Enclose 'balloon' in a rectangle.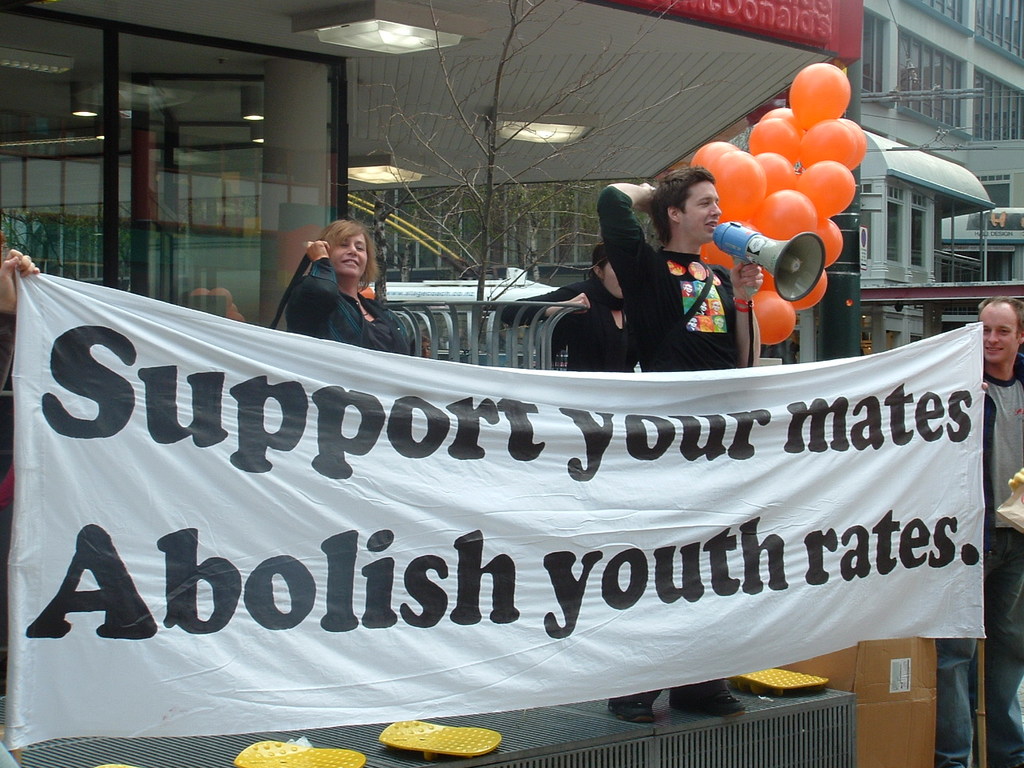
{"x1": 702, "y1": 215, "x2": 741, "y2": 273}.
